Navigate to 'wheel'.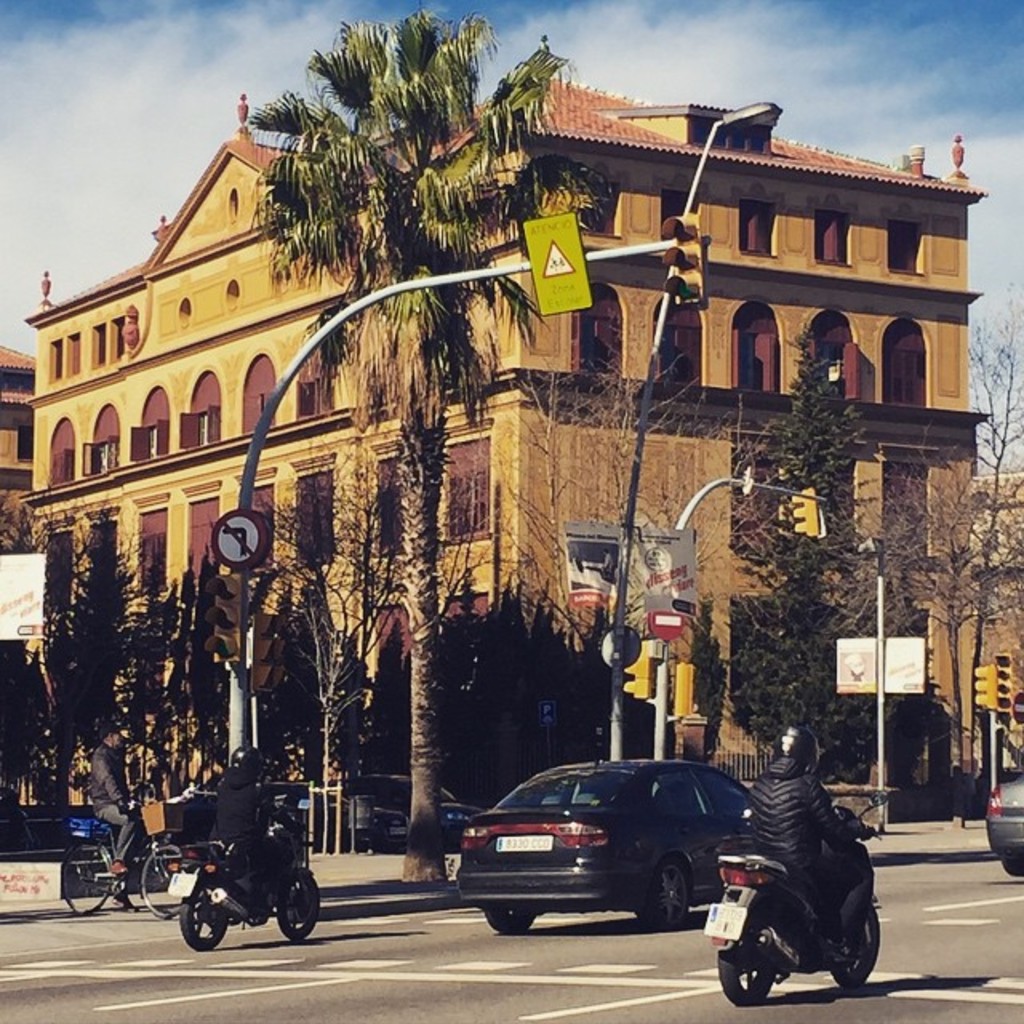
Navigation target: 710/907/773/1006.
